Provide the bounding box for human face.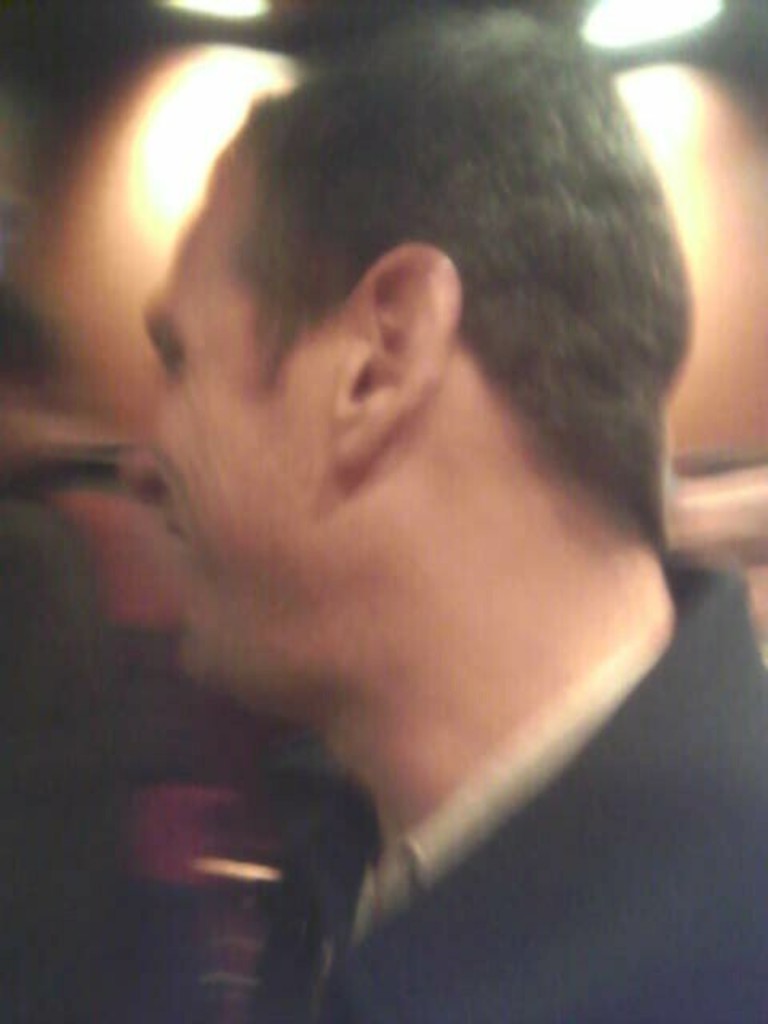
<box>122,141,352,699</box>.
